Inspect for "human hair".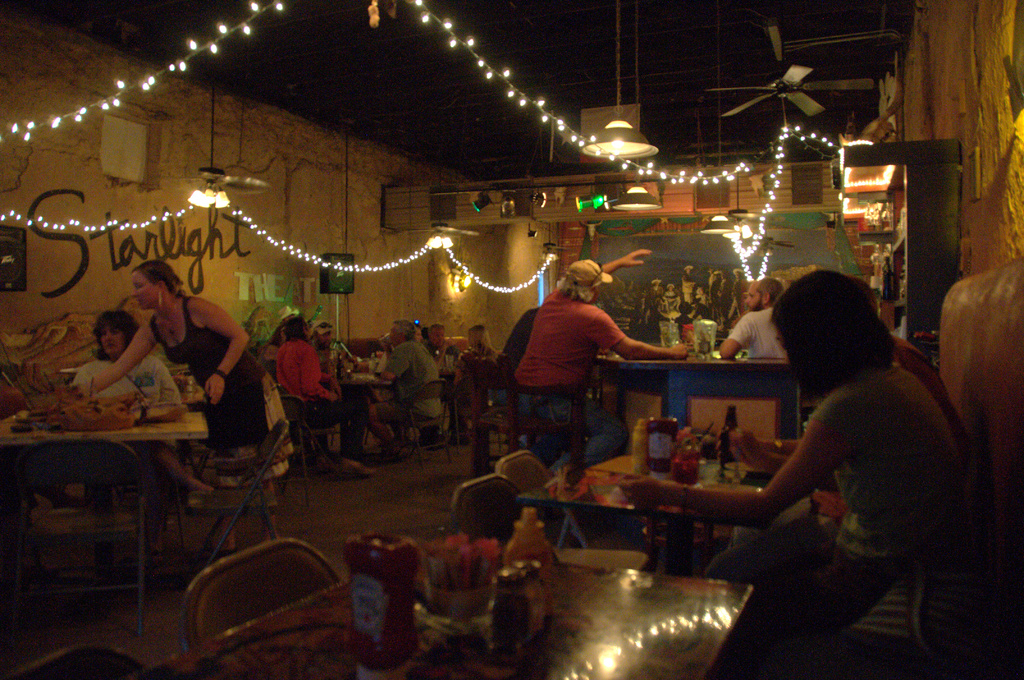
Inspection: [470,323,493,354].
